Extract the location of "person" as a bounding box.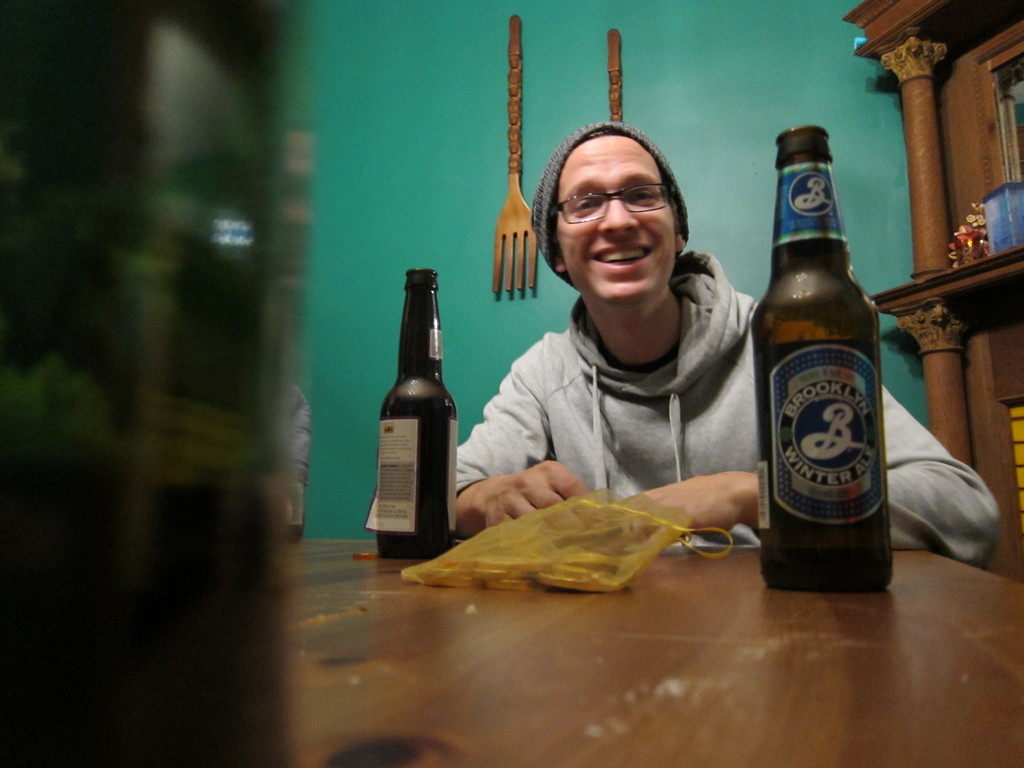
x1=459 y1=122 x2=1004 y2=577.
